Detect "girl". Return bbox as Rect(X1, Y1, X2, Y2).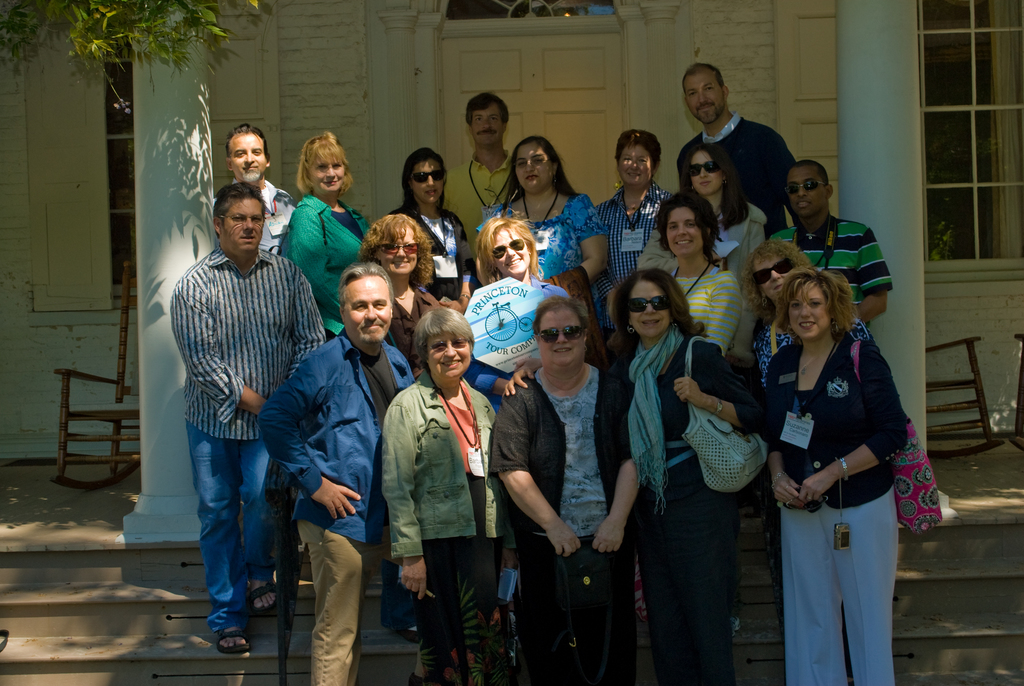
Rect(476, 214, 543, 278).
